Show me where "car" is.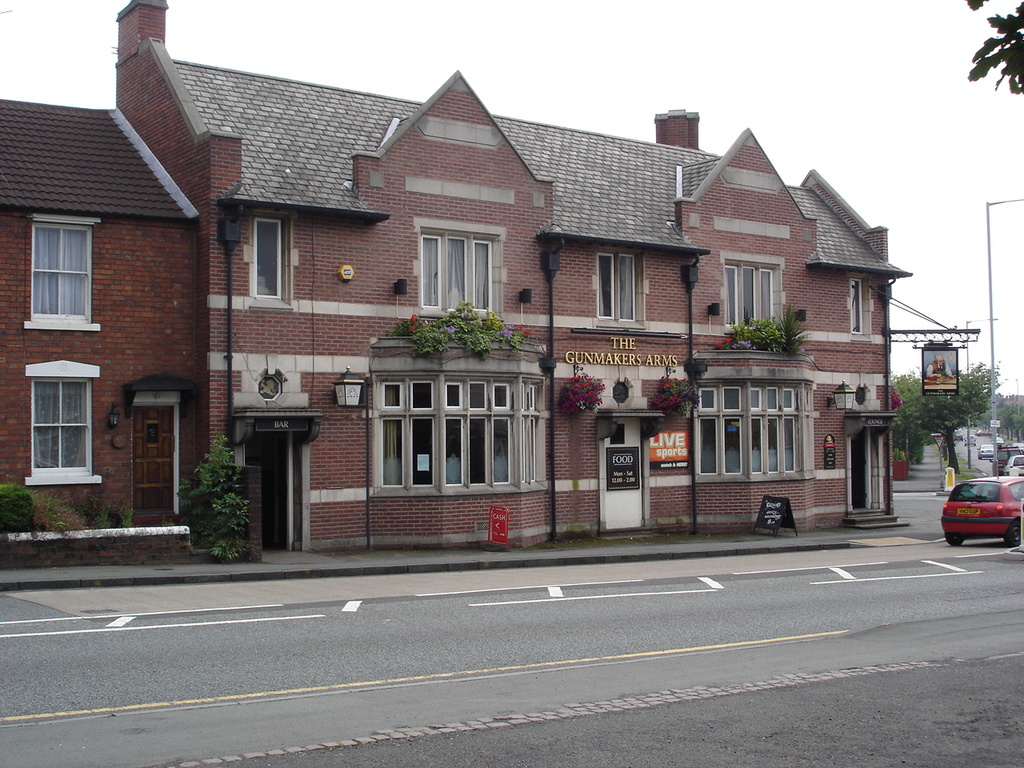
"car" is at left=990, top=422, right=1002, bottom=428.
